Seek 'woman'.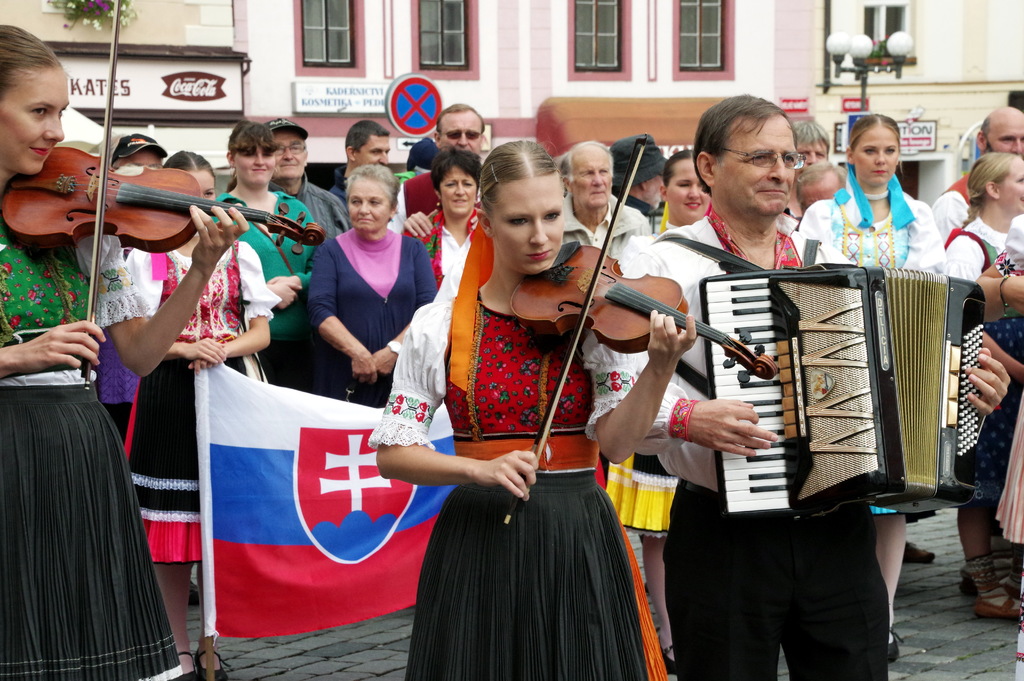
125/146/278/680.
